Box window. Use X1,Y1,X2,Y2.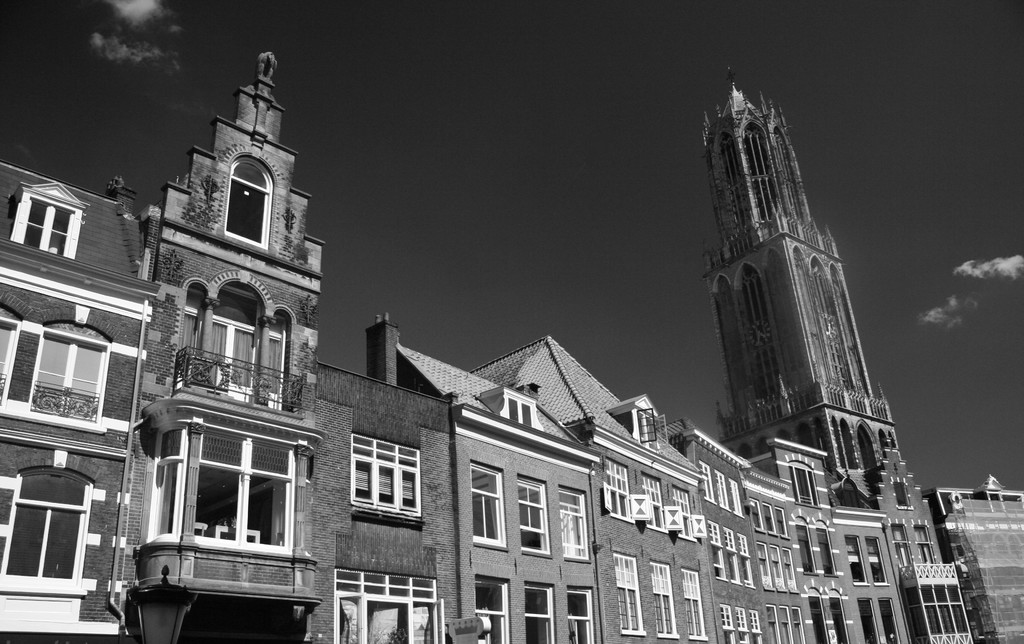
829,597,846,643.
